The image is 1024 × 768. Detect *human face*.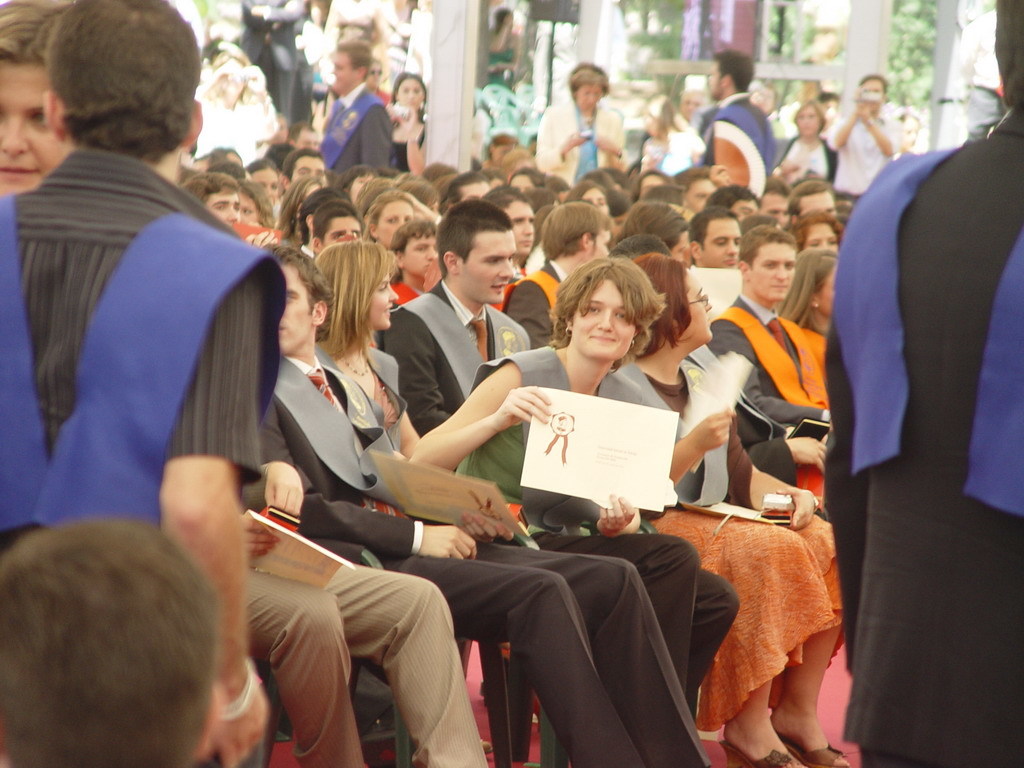
Detection: region(278, 265, 305, 353).
